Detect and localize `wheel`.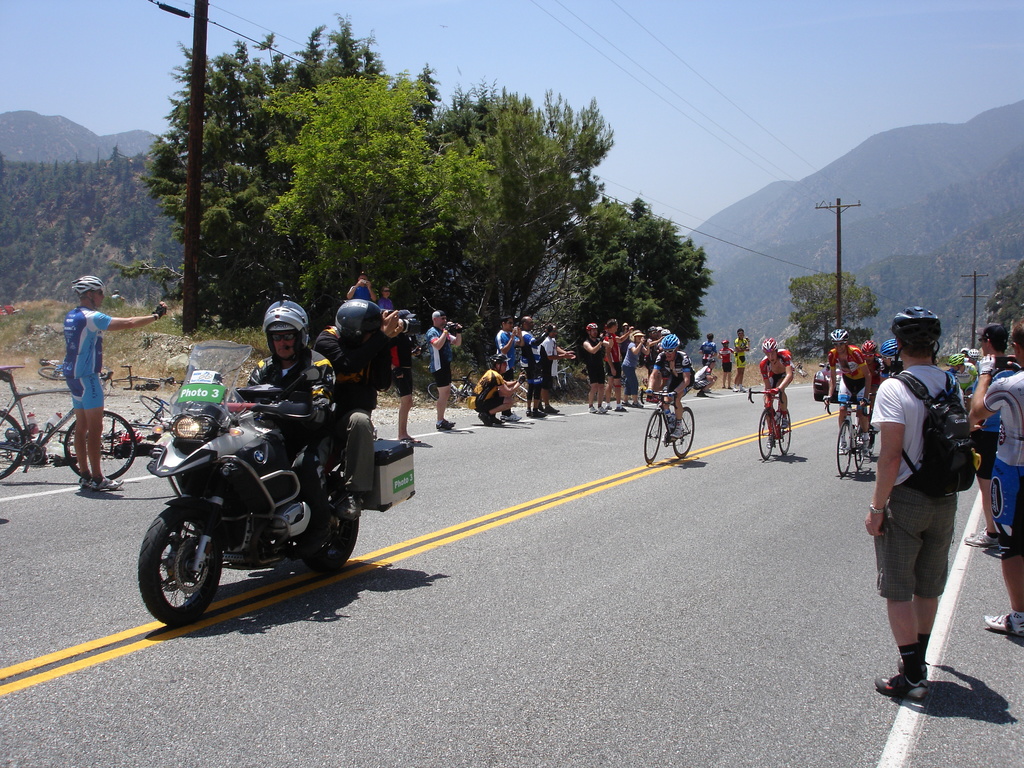
Localized at detection(428, 381, 454, 403).
